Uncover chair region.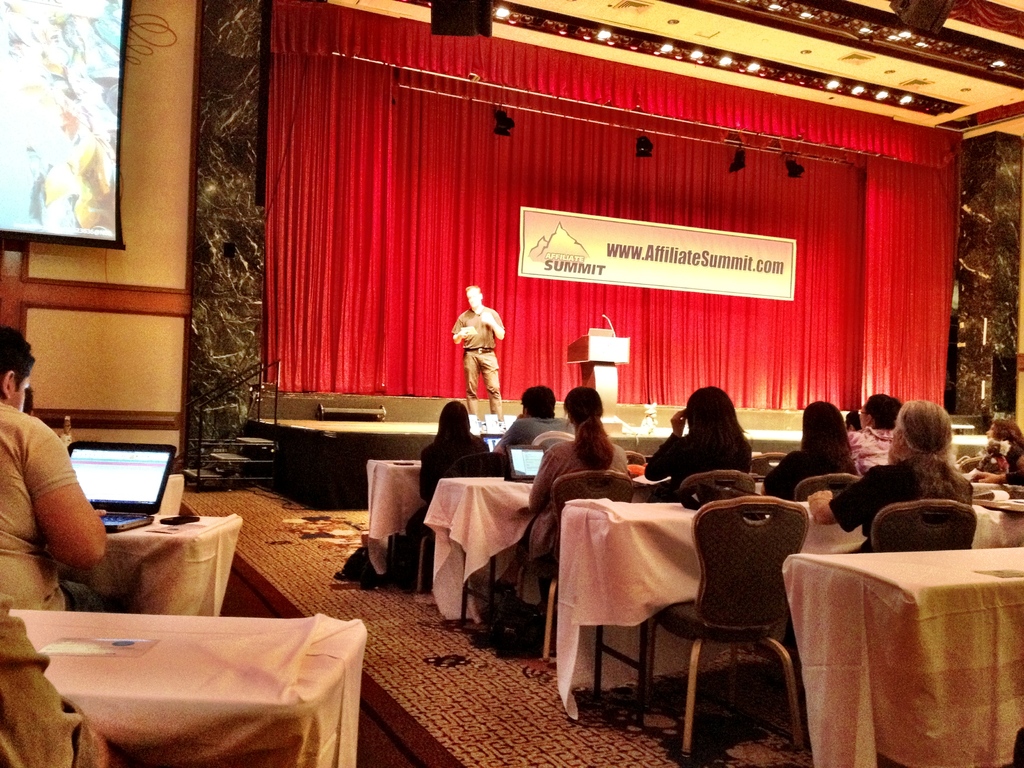
Uncovered: [598,501,814,753].
